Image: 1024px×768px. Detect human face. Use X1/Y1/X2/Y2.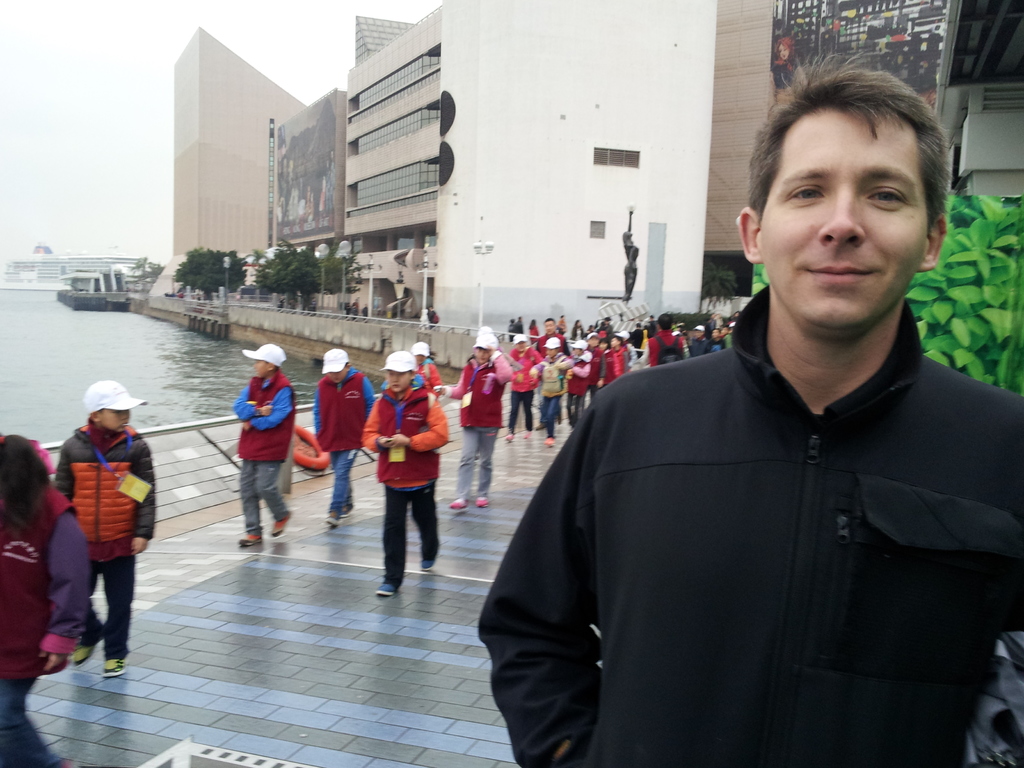
764/100/932/332.
